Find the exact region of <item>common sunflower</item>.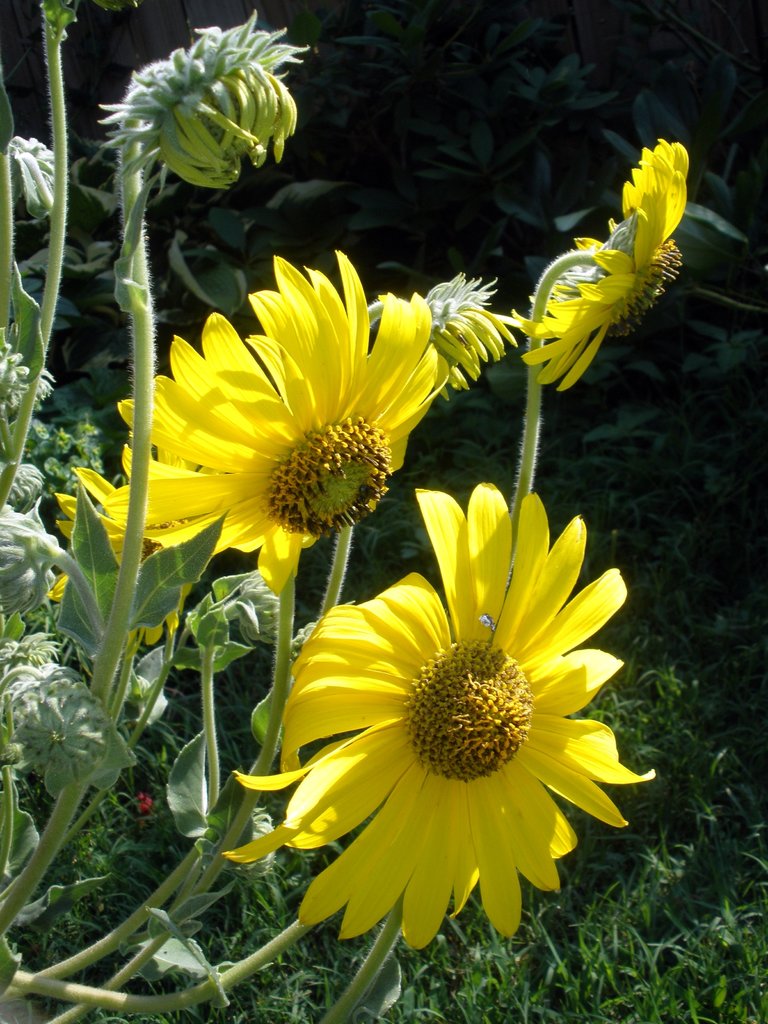
Exact region: select_region(199, 490, 663, 958).
